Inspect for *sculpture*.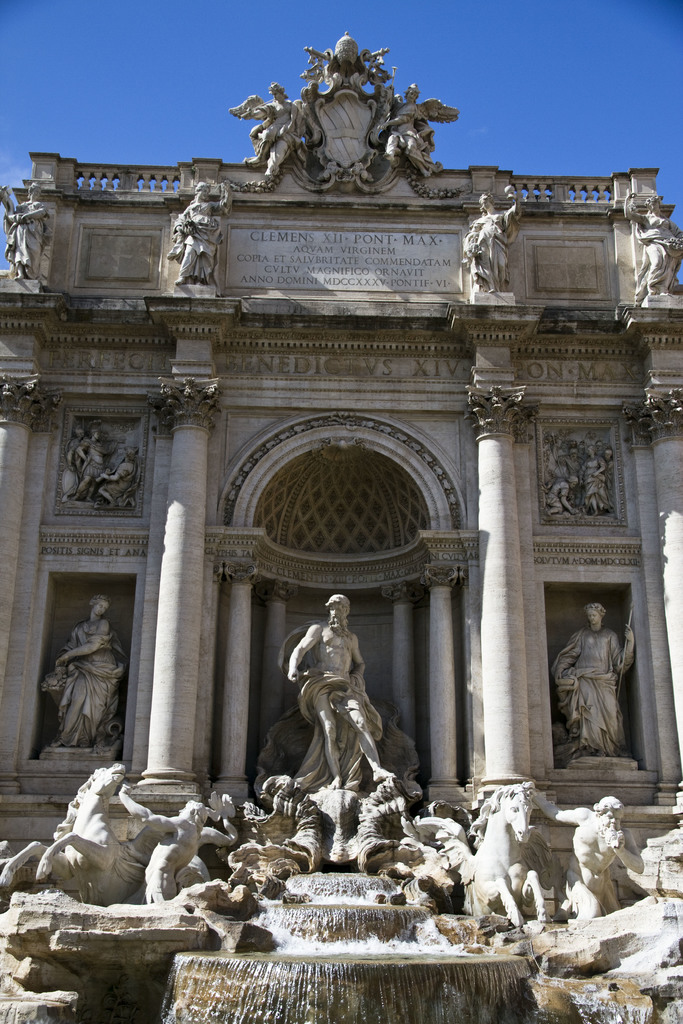
Inspection: {"x1": 458, "y1": 184, "x2": 523, "y2": 296}.
